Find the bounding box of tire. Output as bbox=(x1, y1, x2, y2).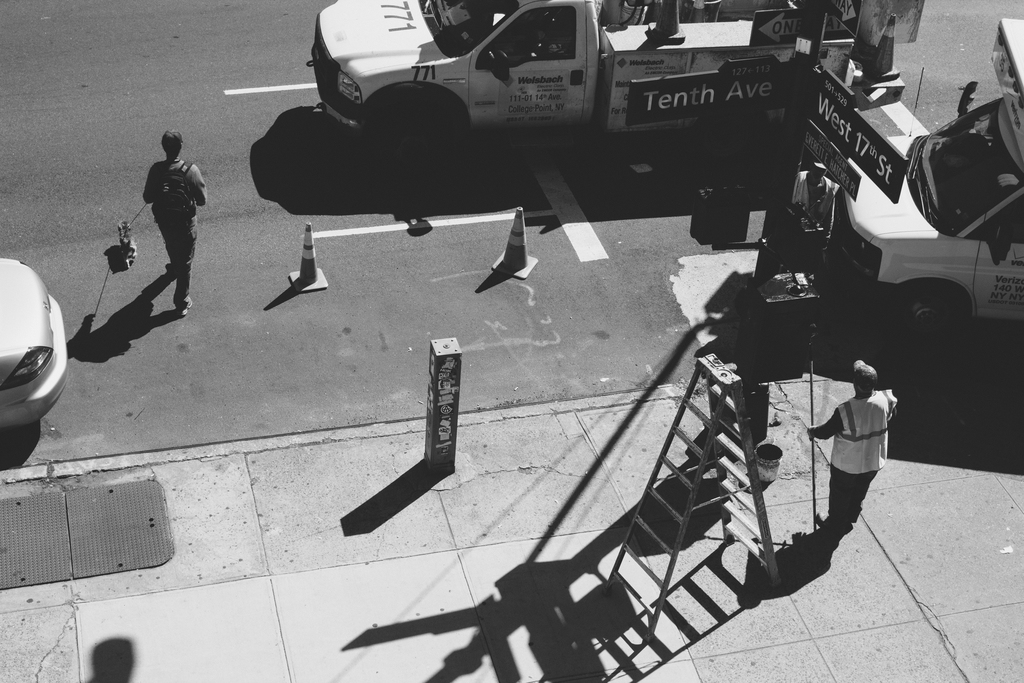
bbox=(893, 286, 963, 347).
